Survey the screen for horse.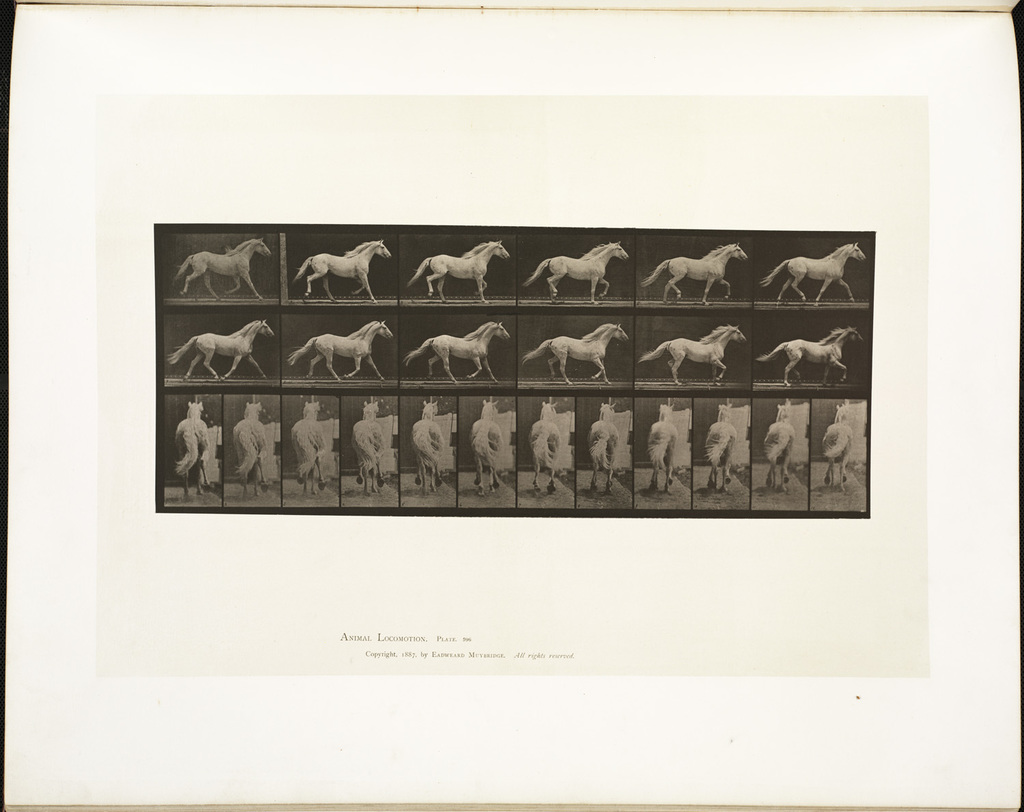
Survey found: rect(403, 320, 511, 384).
